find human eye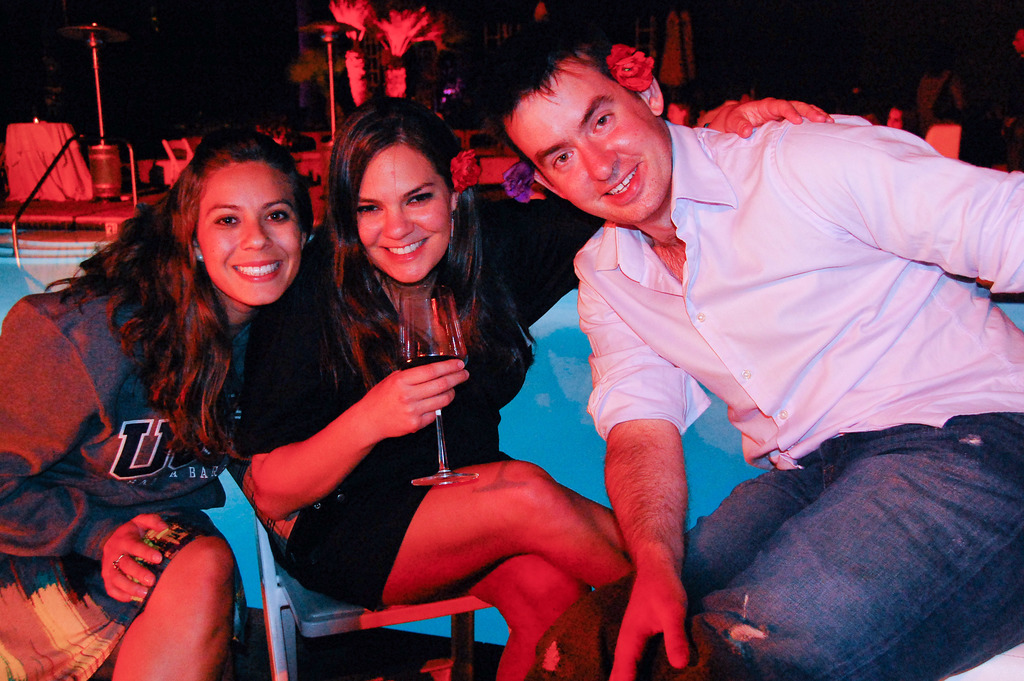
<box>589,110,615,134</box>
